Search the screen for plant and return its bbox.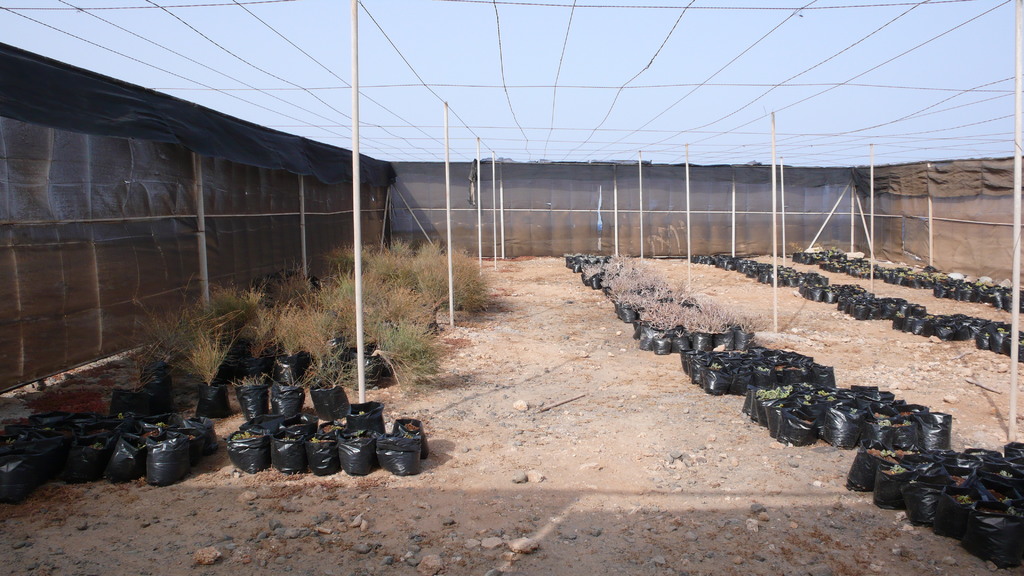
Found: <bbox>352, 426, 367, 438</bbox>.
